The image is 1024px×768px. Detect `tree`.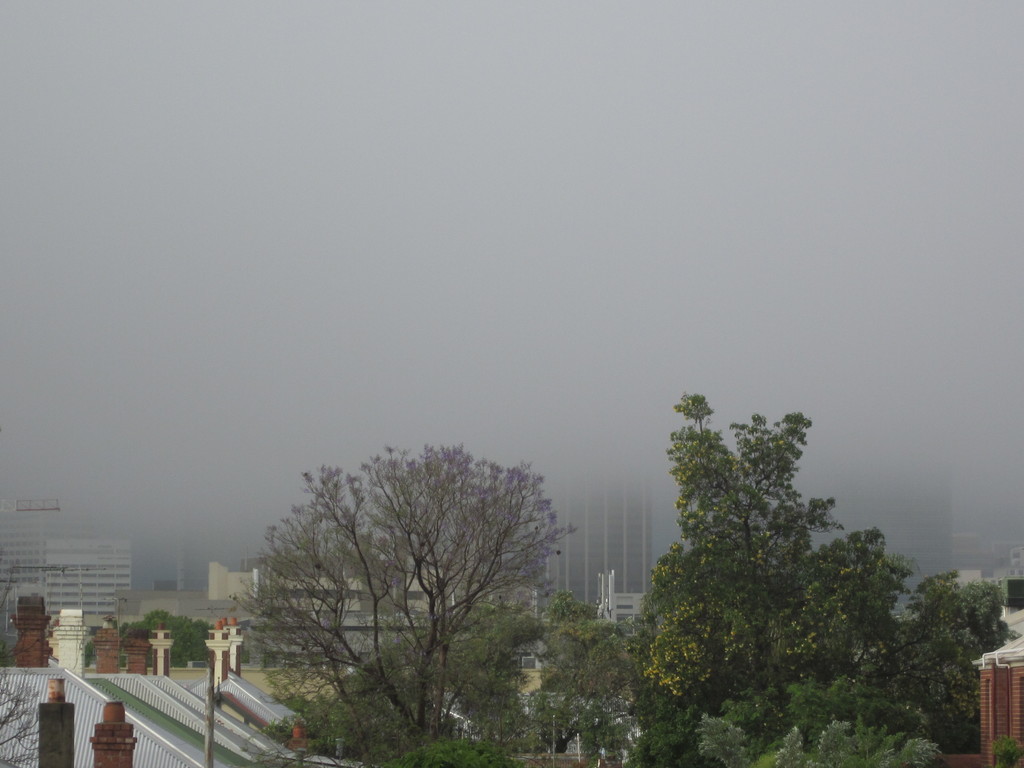
Detection: x1=244, y1=595, x2=589, y2=767.
